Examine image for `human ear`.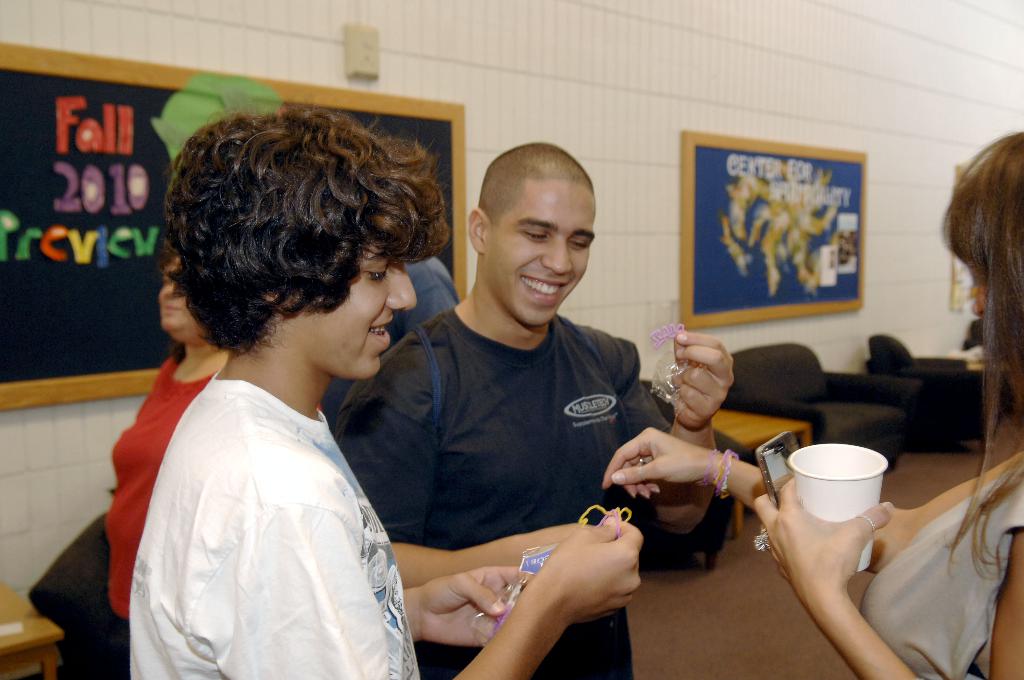
Examination result: 468 207 492 254.
